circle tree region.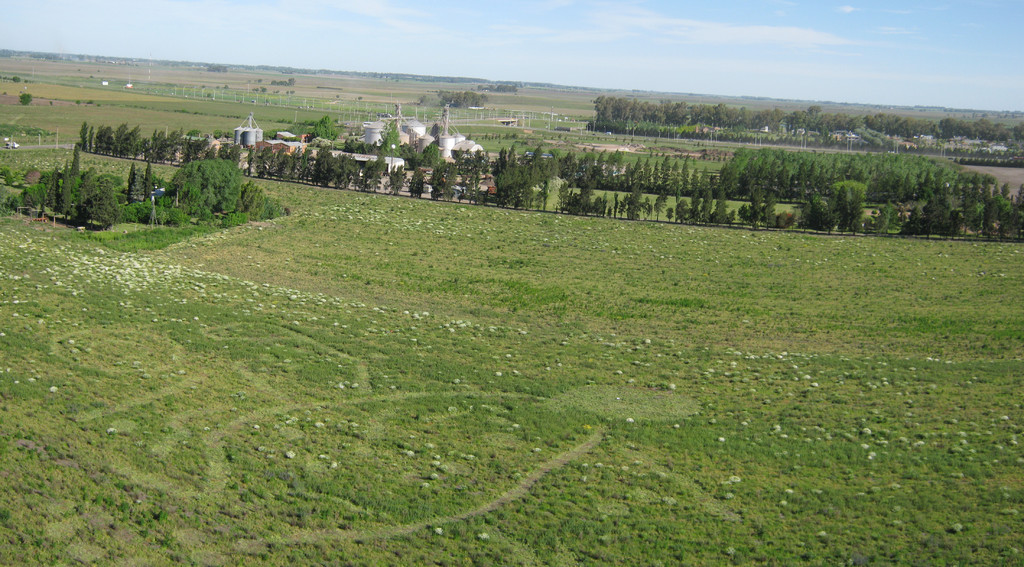
Region: [left=799, top=186, right=827, bottom=227].
